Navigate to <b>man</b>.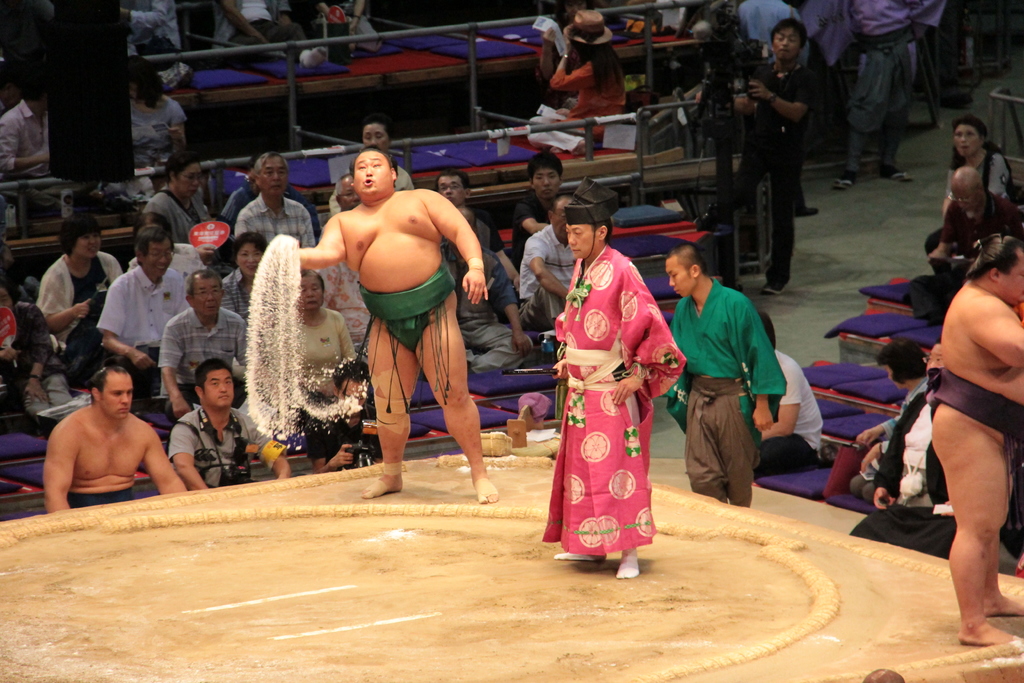
Navigation target: (x1=838, y1=0, x2=945, y2=188).
